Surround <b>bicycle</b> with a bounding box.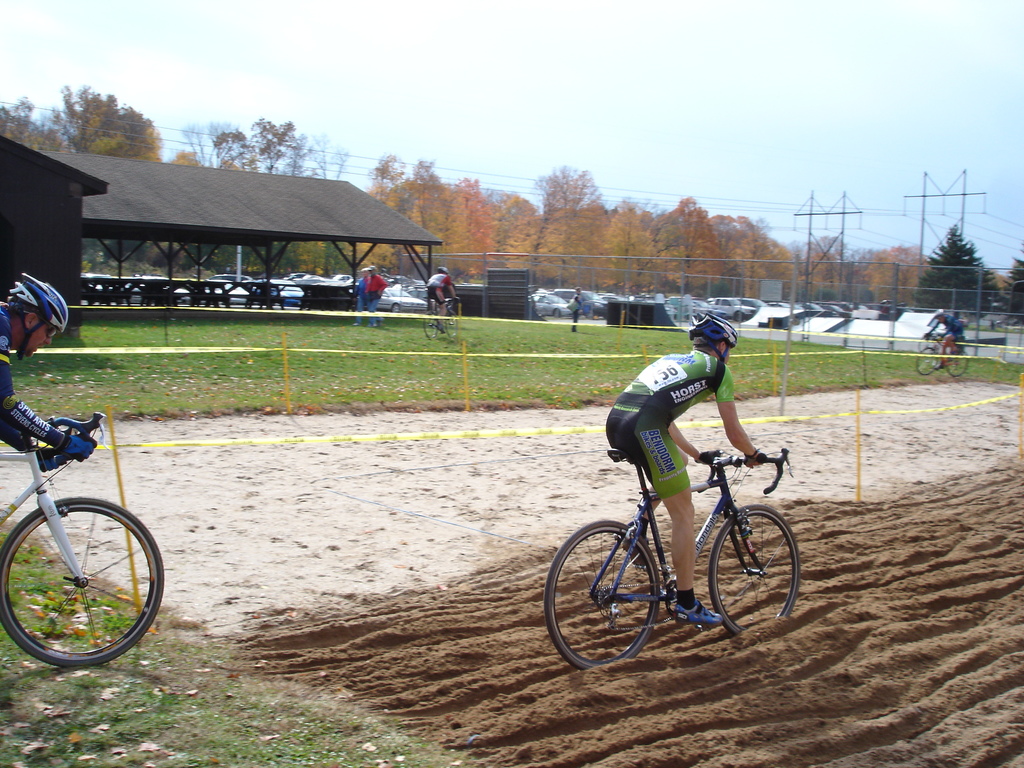
428, 291, 461, 332.
